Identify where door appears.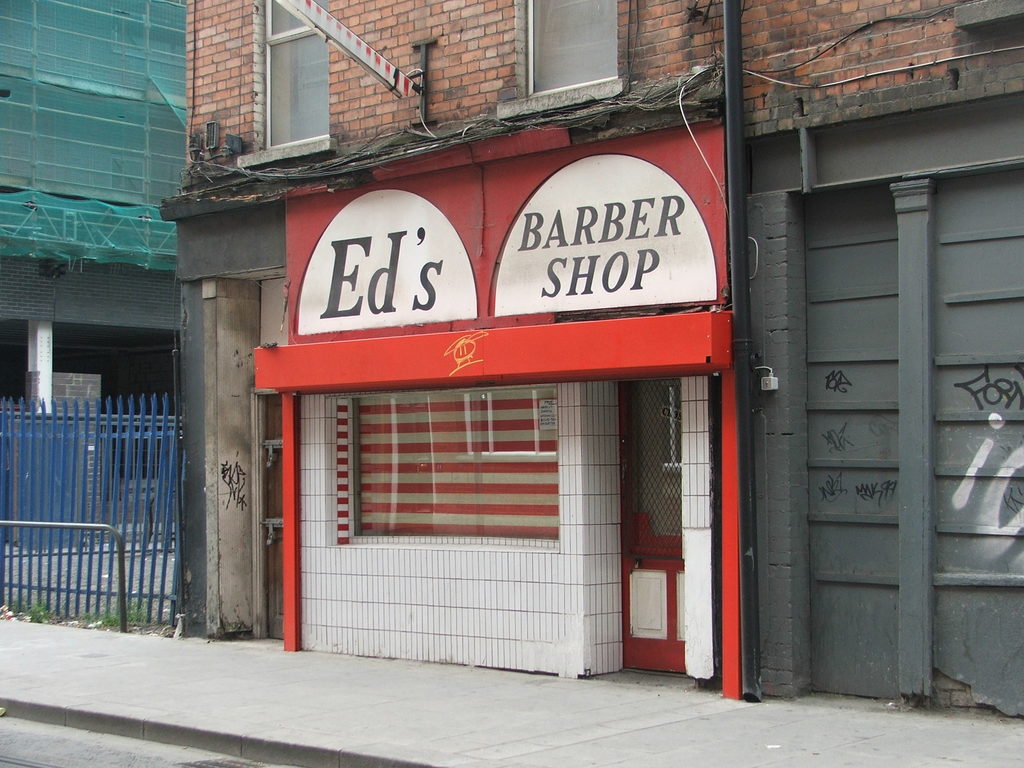
Appears at l=619, t=382, r=686, b=666.
